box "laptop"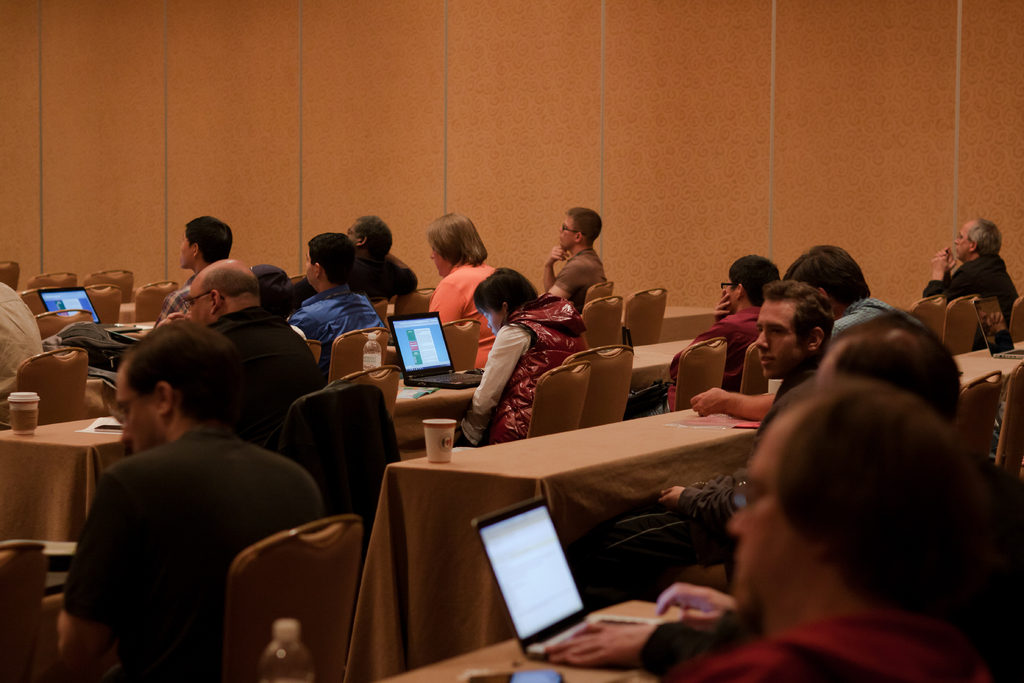
<box>387,310,484,390</box>
